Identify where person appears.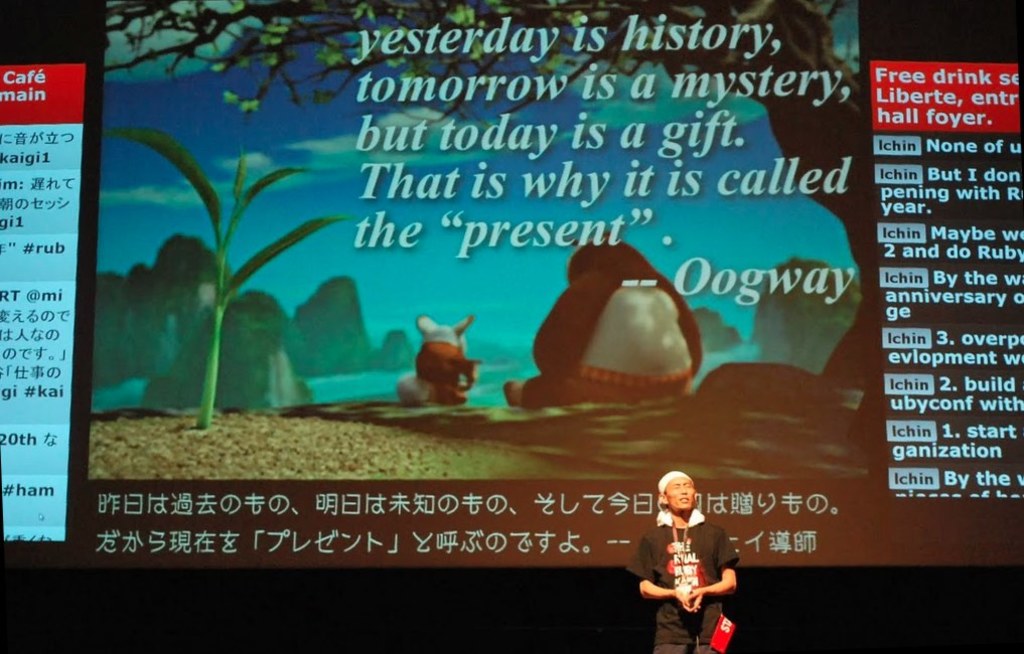
Appears at rect(630, 468, 738, 653).
